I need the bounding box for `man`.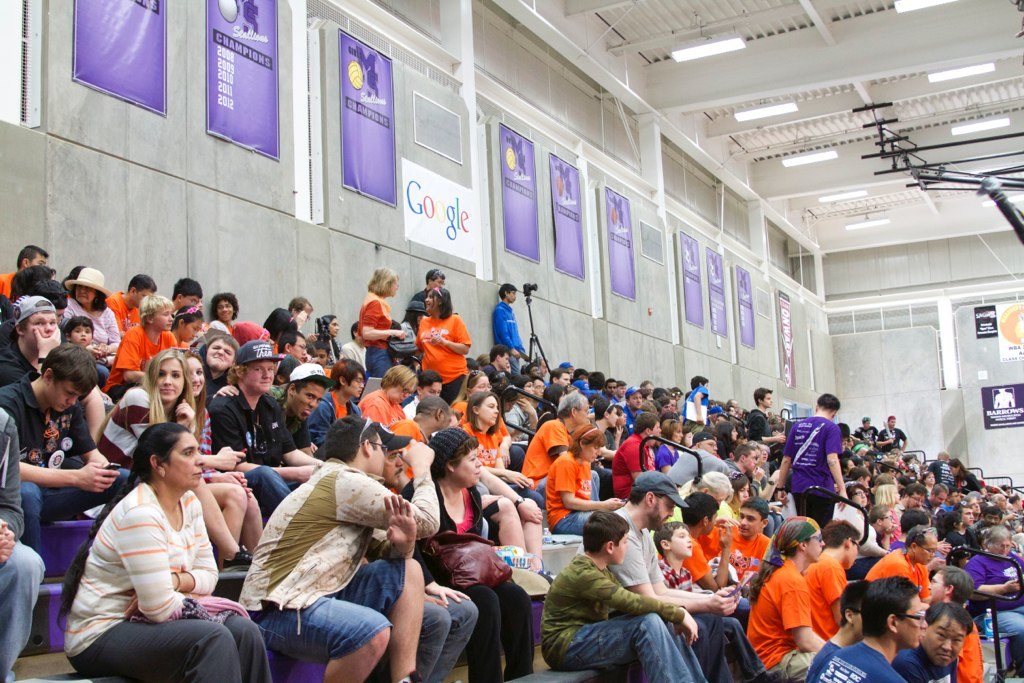
Here it is: select_region(0, 348, 156, 553).
